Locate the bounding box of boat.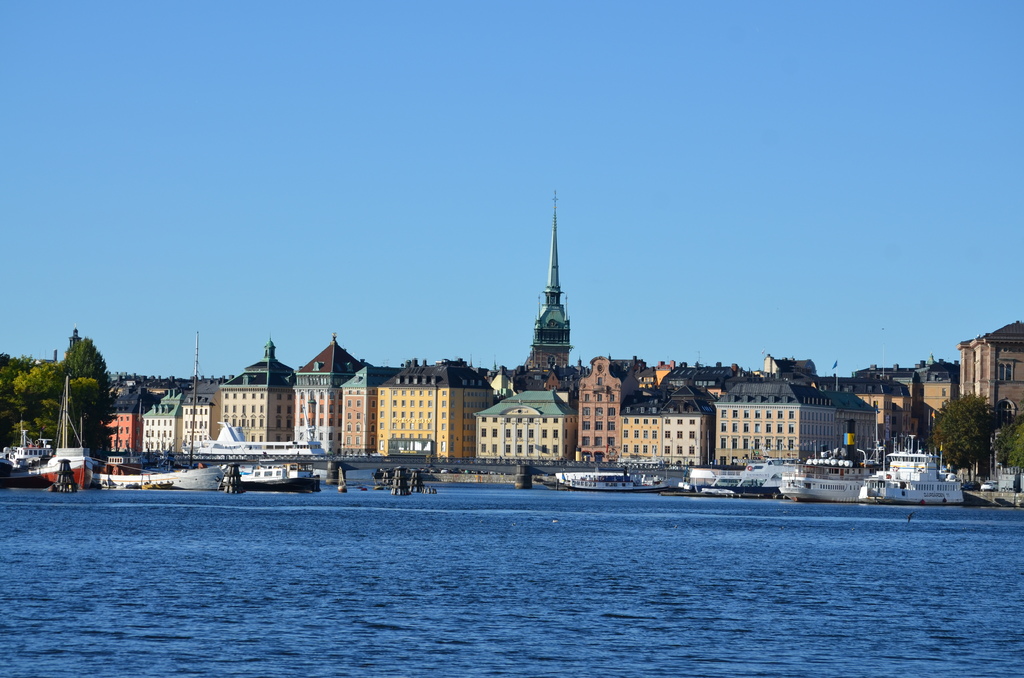
Bounding box: BBox(698, 457, 795, 498).
